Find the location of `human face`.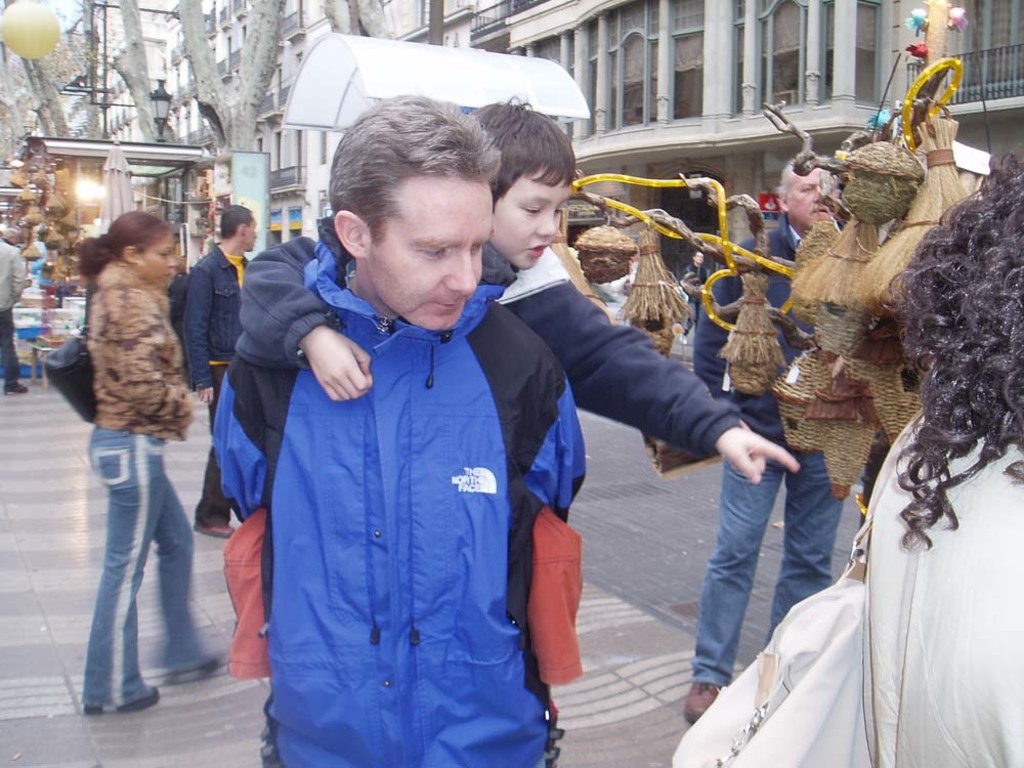
Location: x1=487, y1=168, x2=570, y2=269.
